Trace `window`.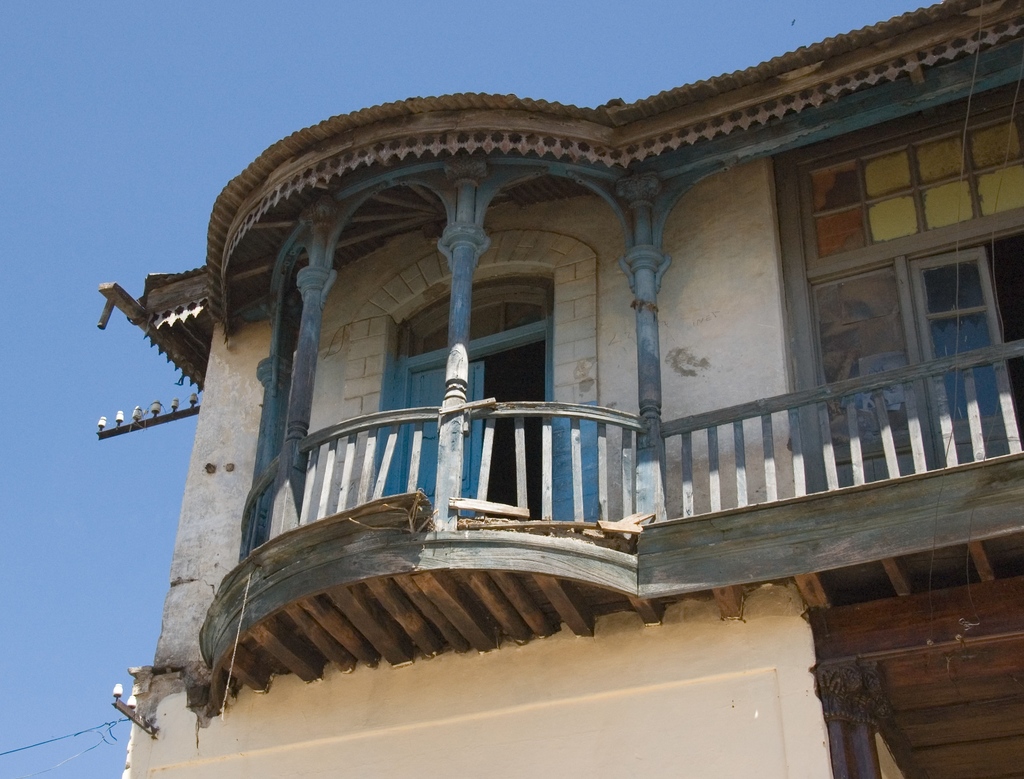
Traced to BBox(811, 266, 909, 468).
